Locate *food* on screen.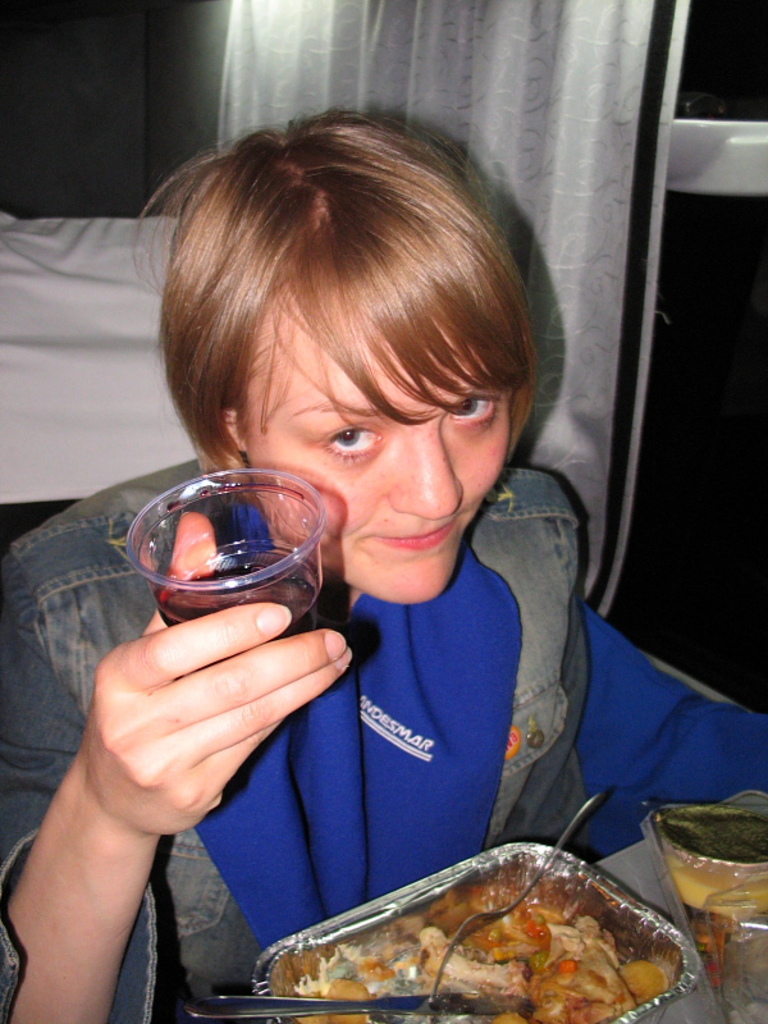
On screen at 668:861:767:918.
